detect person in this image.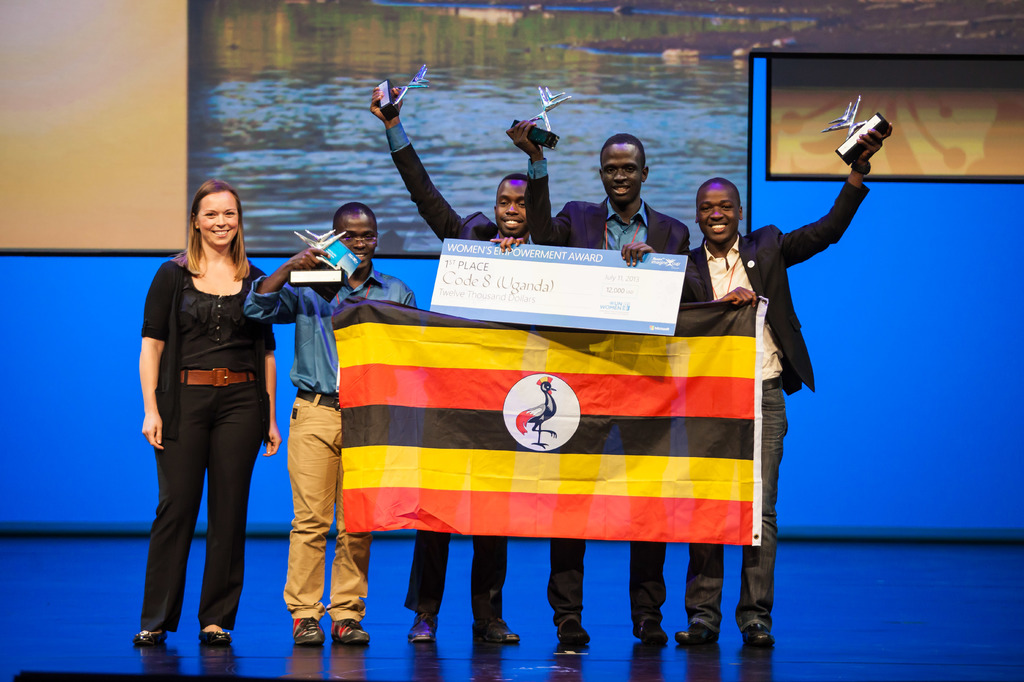
Detection: (x1=138, y1=178, x2=282, y2=646).
